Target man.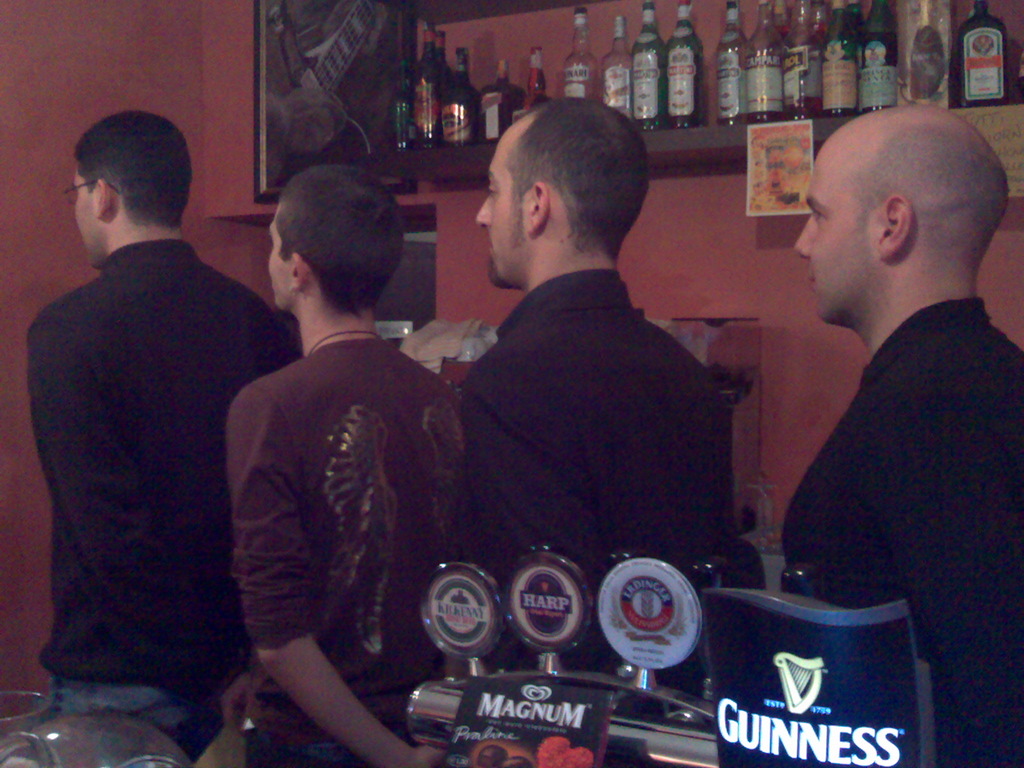
Target region: [215,163,470,767].
